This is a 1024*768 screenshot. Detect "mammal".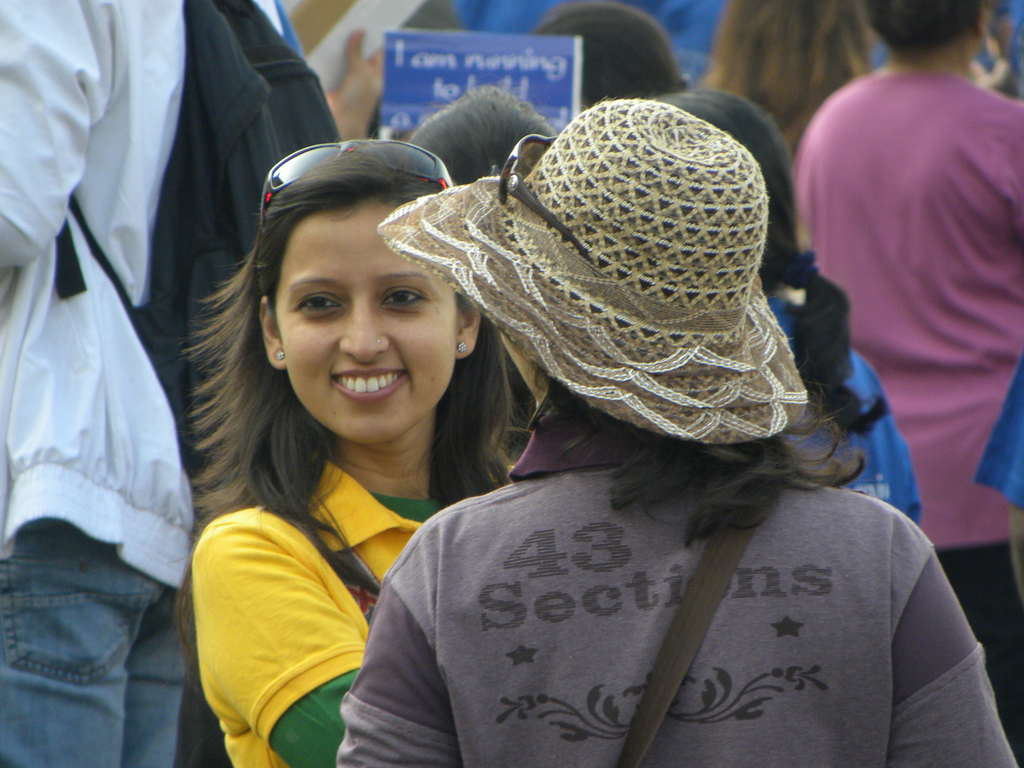
<bbox>710, 3, 882, 154</bbox>.
